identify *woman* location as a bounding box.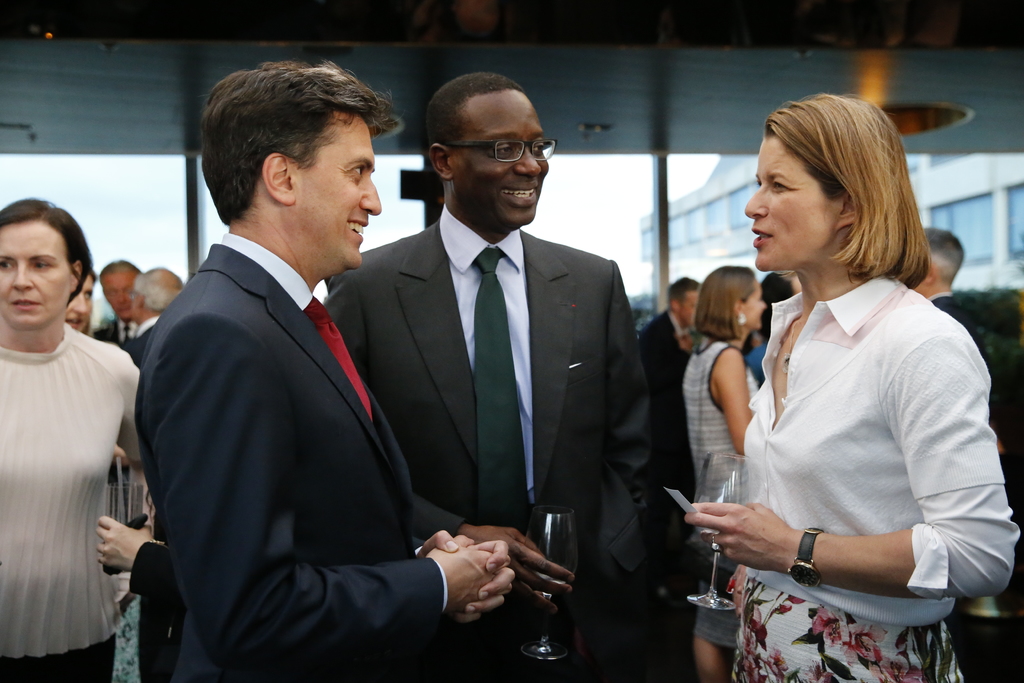
0 199 142 682.
